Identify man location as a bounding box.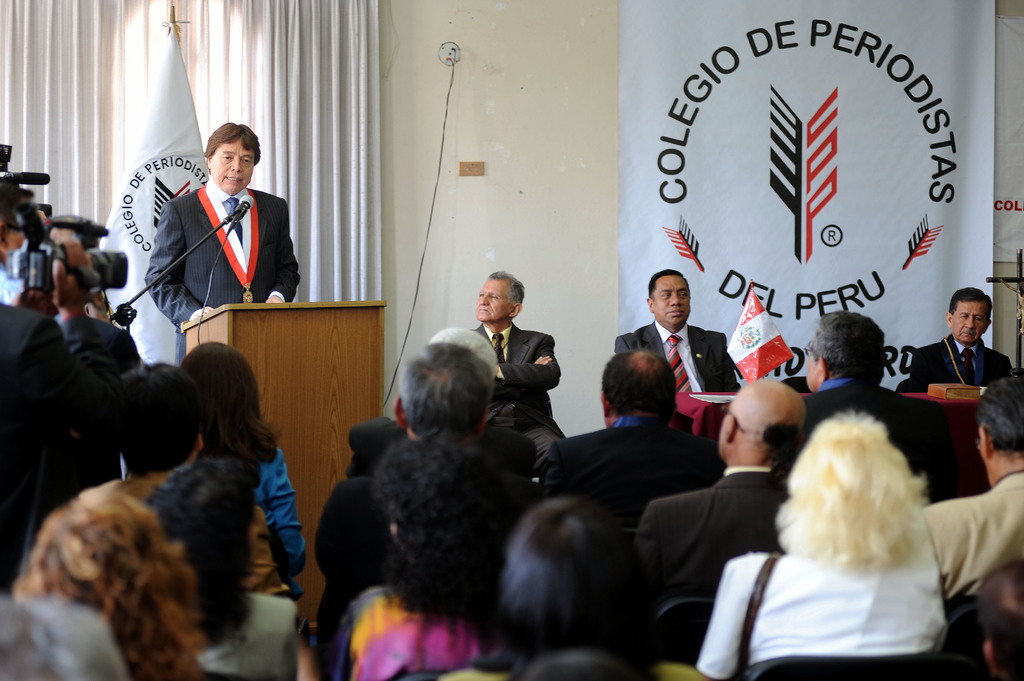
311 340 540 650.
